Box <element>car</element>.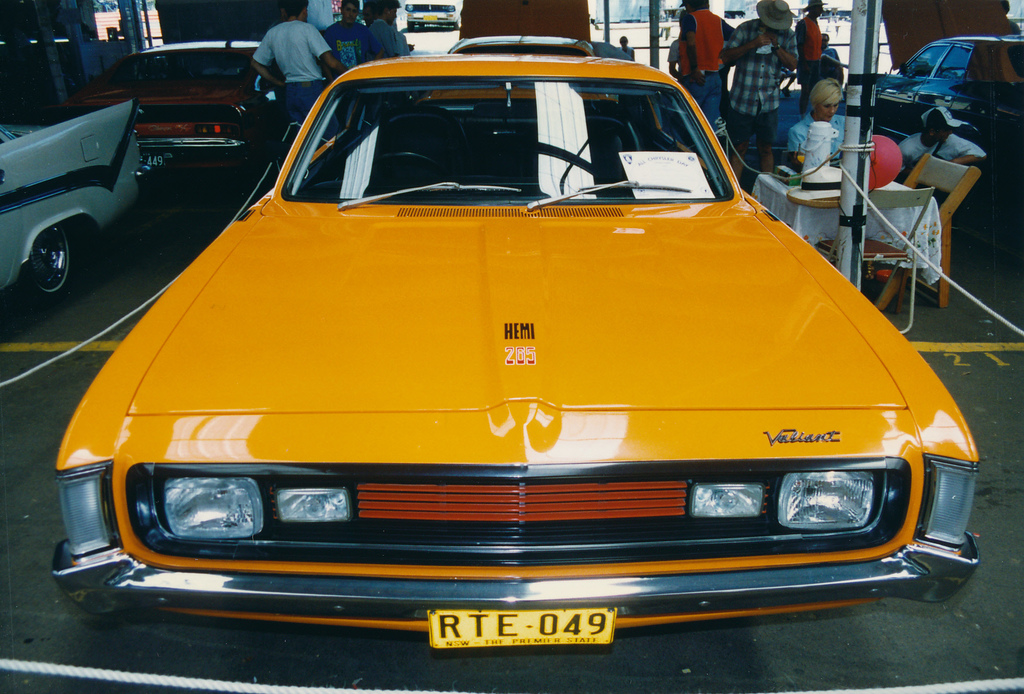
select_region(0, 97, 155, 318).
